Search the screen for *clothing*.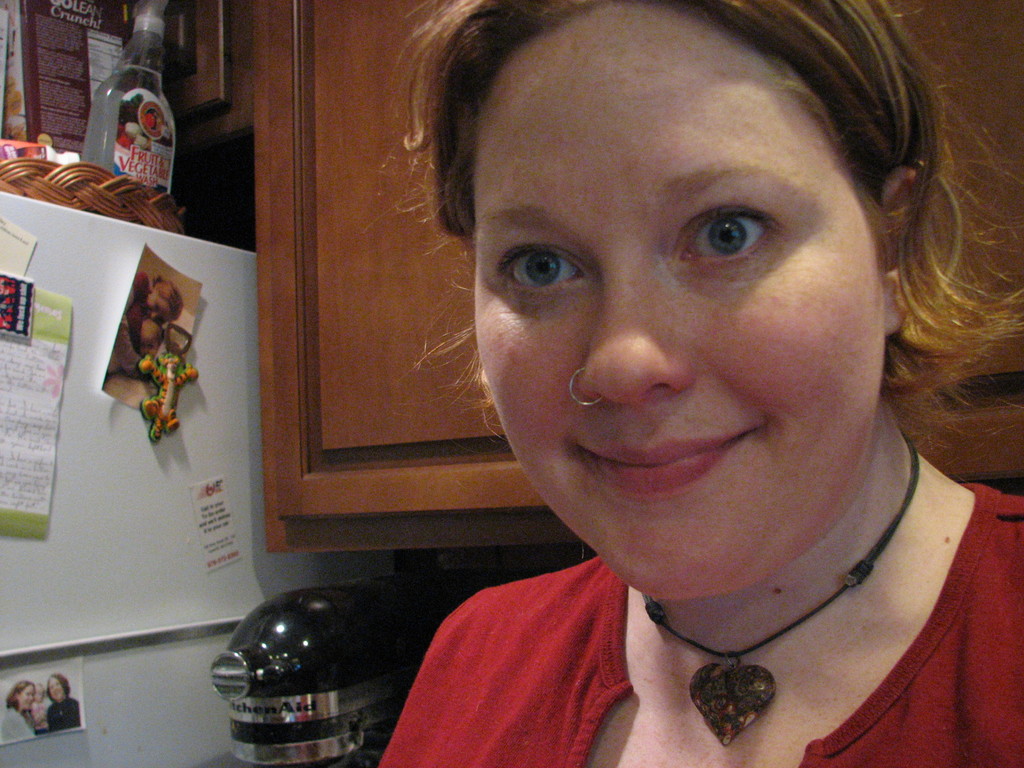
Found at {"x1": 379, "y1": 477, "x2": 1023, "y2": 767}.
